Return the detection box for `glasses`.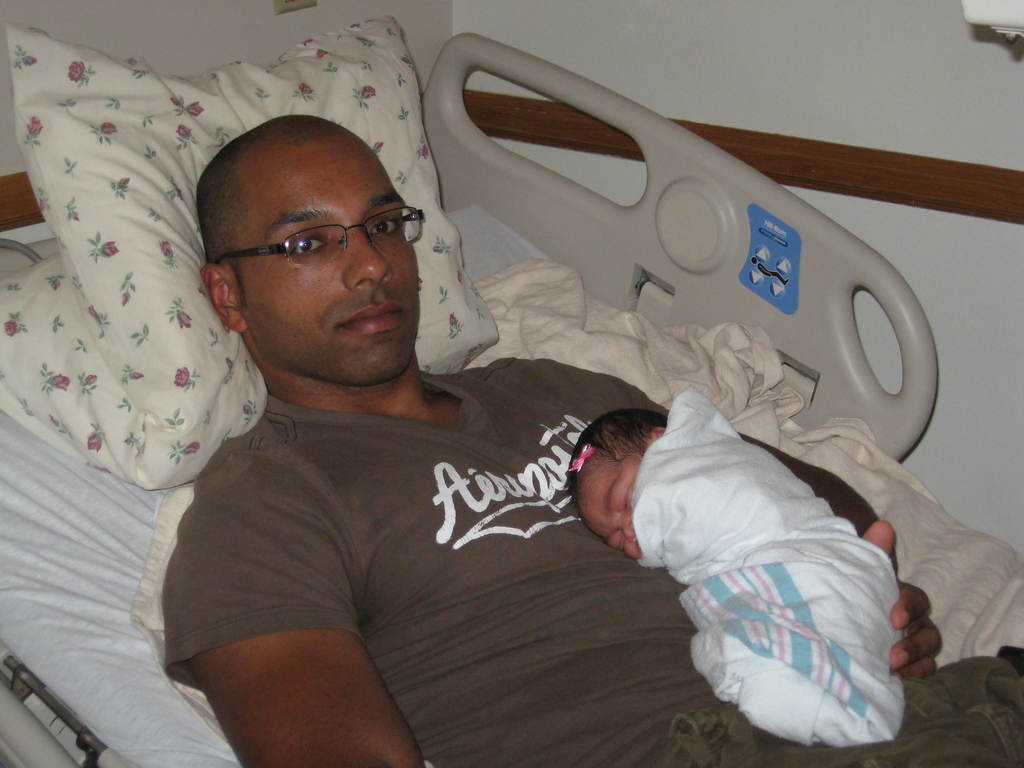
(213,206,433,269).
